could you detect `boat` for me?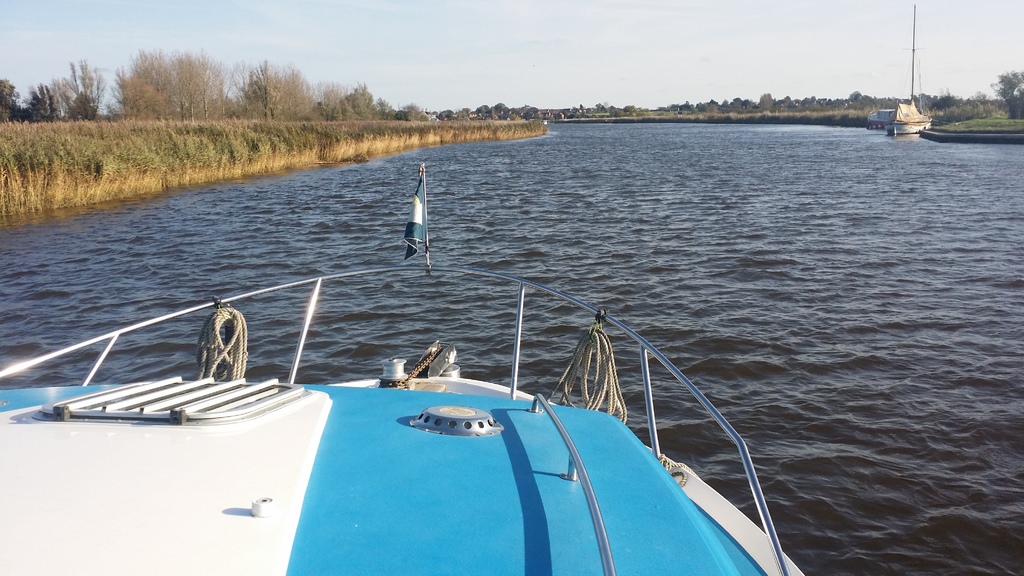
Detection result: <region>17, 276, 813, 560</region>.
